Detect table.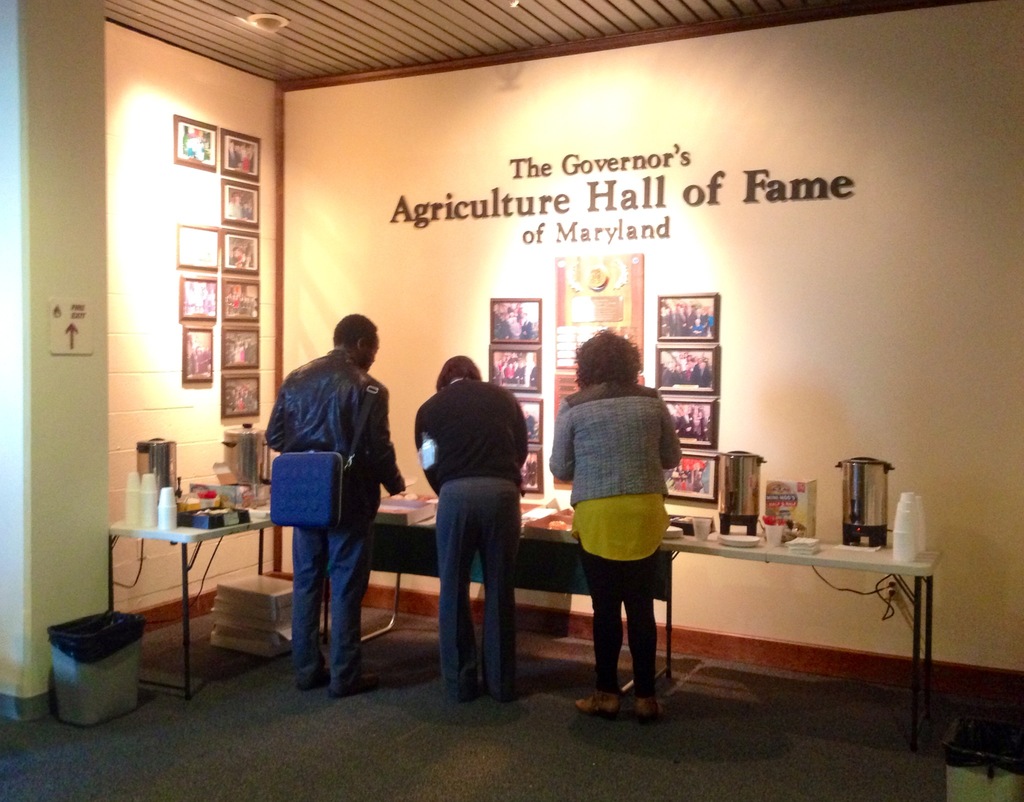
Detected at crop(107, 516, 271, 694).
